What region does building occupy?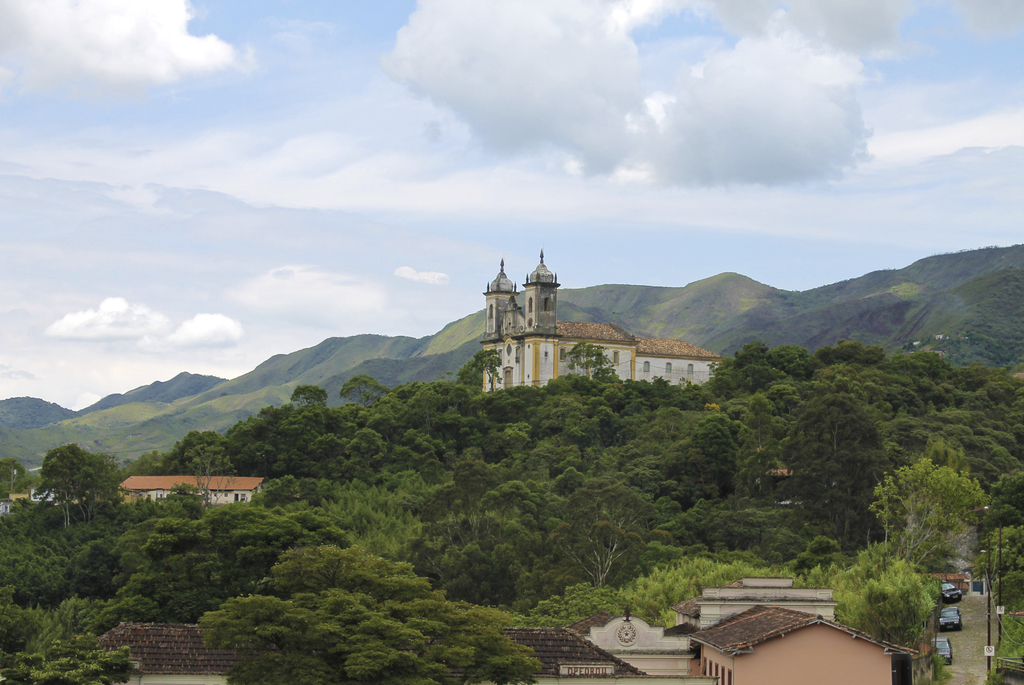
(481,248,728,392).
